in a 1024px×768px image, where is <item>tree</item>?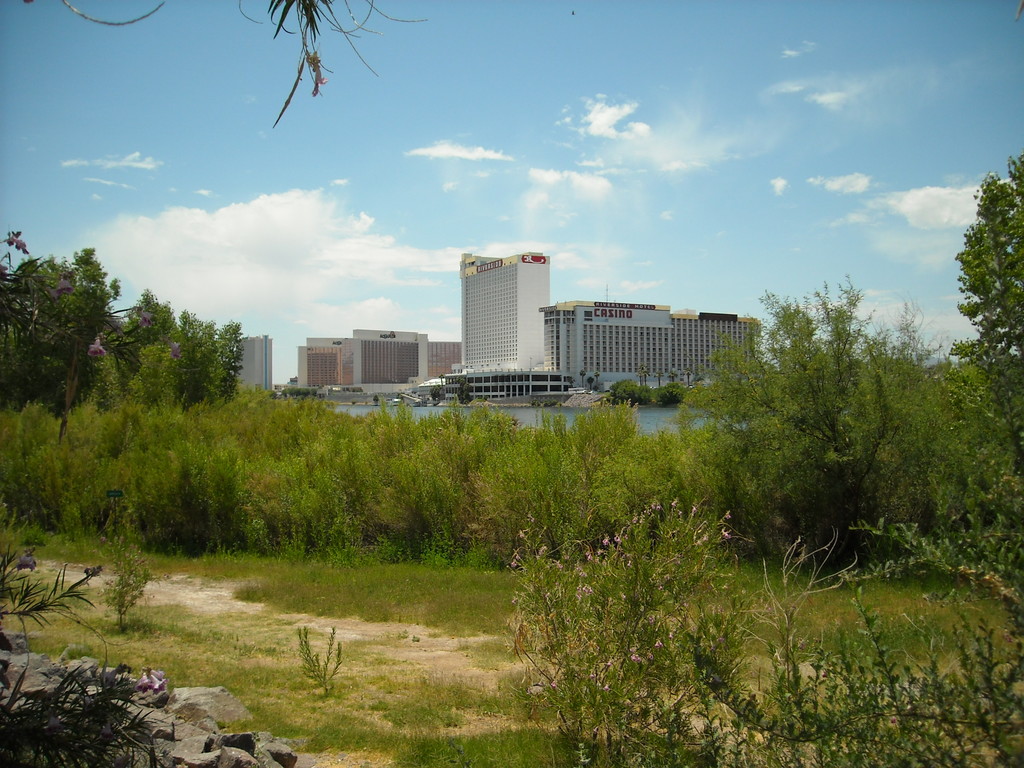
rect(653, 365, 663, 383).
